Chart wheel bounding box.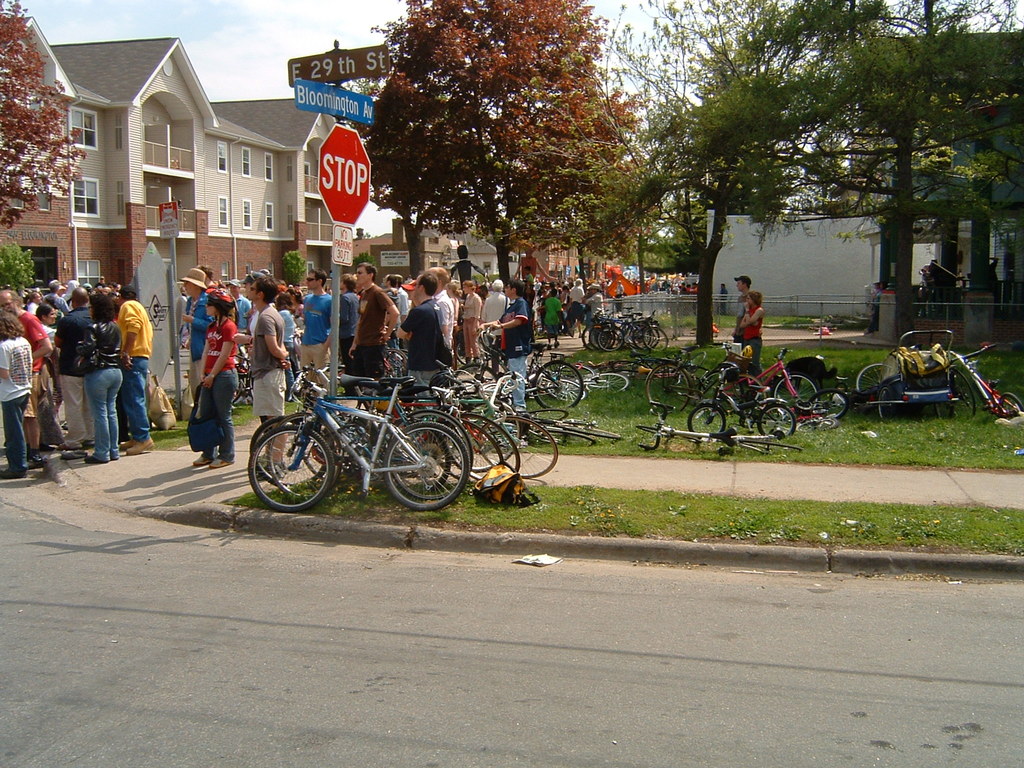
Charted: [x1=735, y1=440, x2=772, y2=458].
